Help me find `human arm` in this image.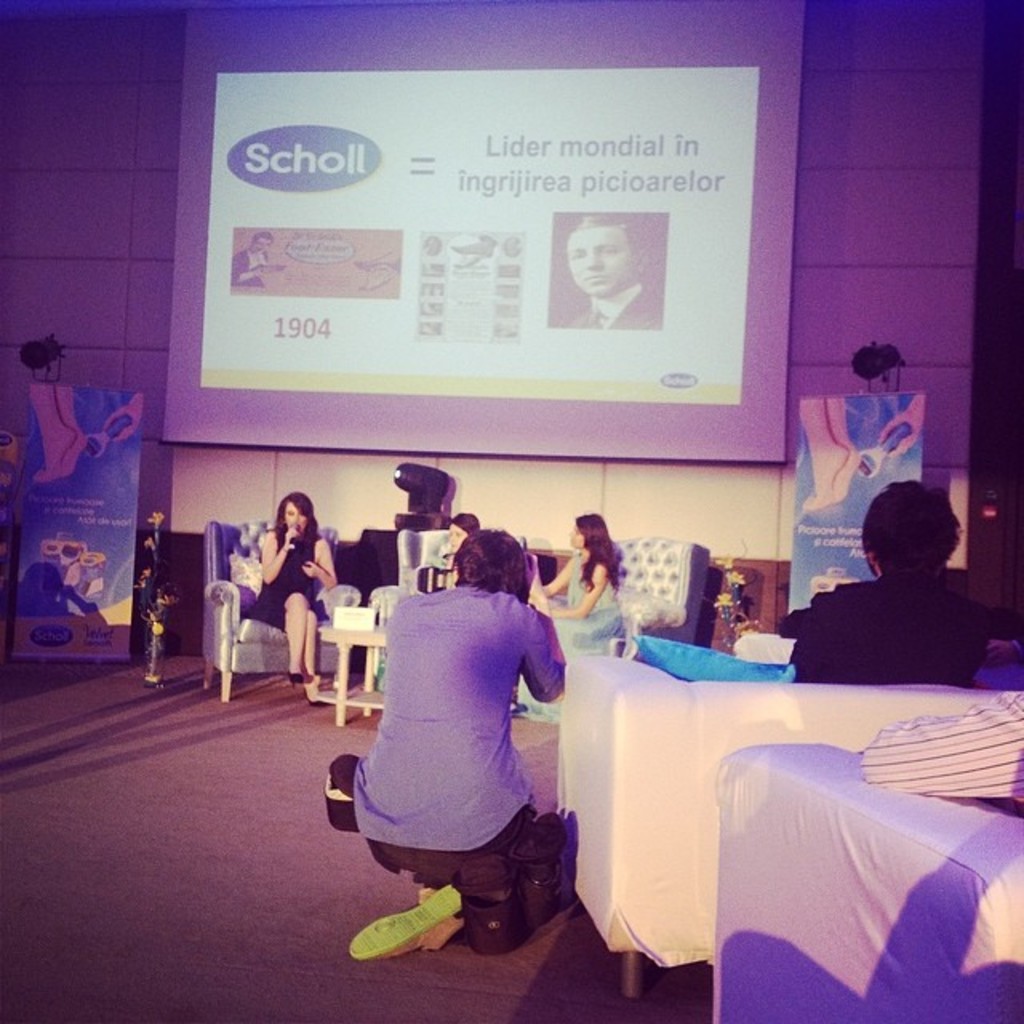
Found it: x1=259, y1=528, x2=301, y2=589.
